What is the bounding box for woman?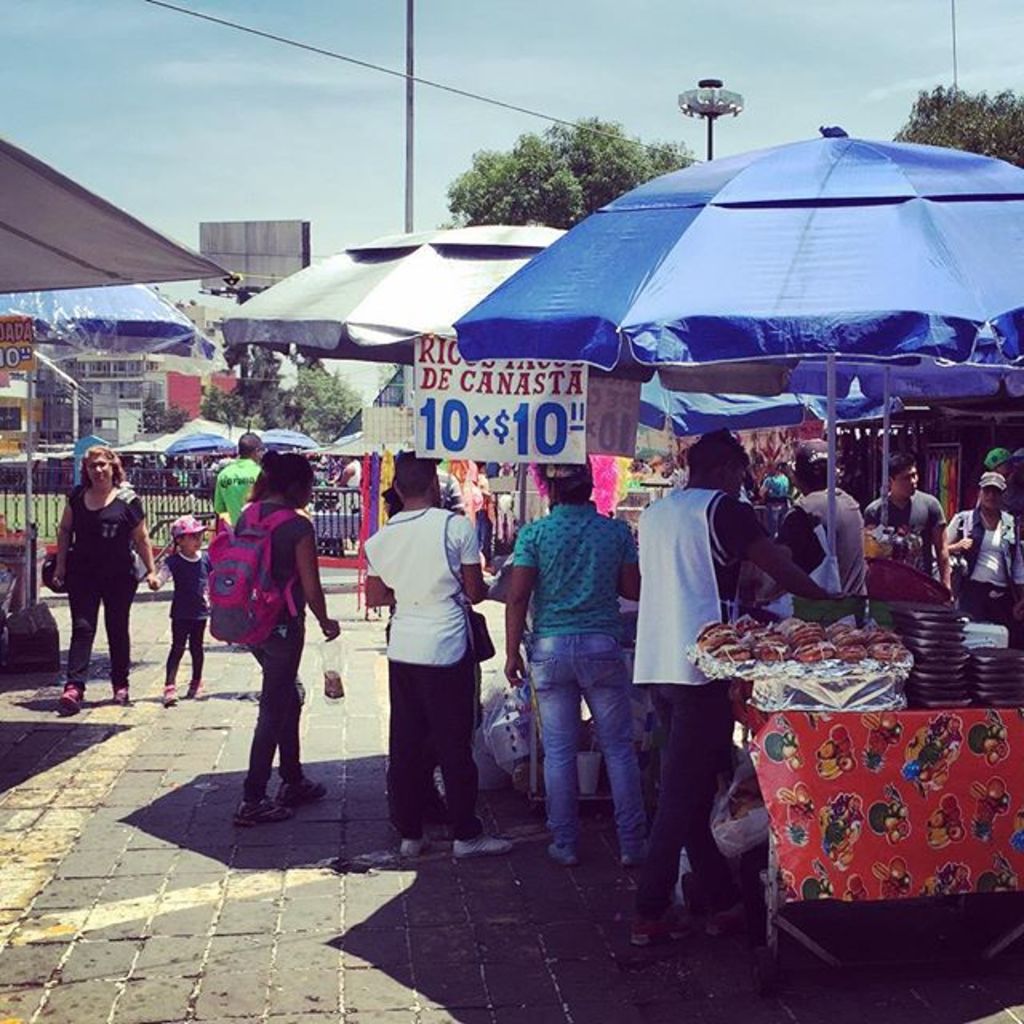
bbox=[941, 475, 1022, 642].
